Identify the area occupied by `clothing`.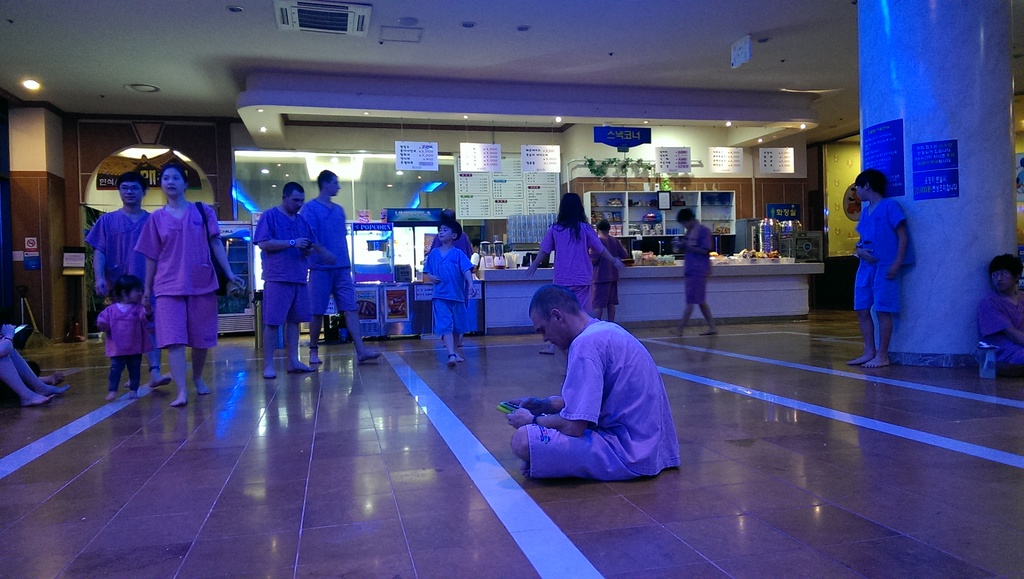
Area: <bbox>134, 201, 221, 352</bbox>.
